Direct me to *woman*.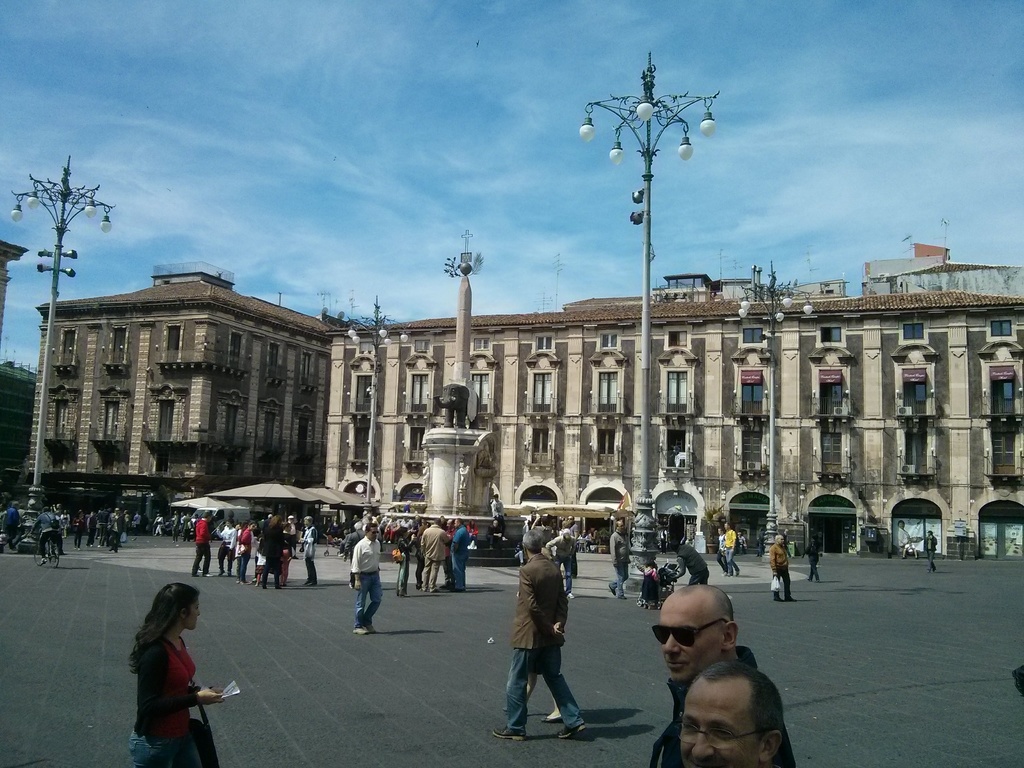
Direction: detection(719, 526, 728, 579).
